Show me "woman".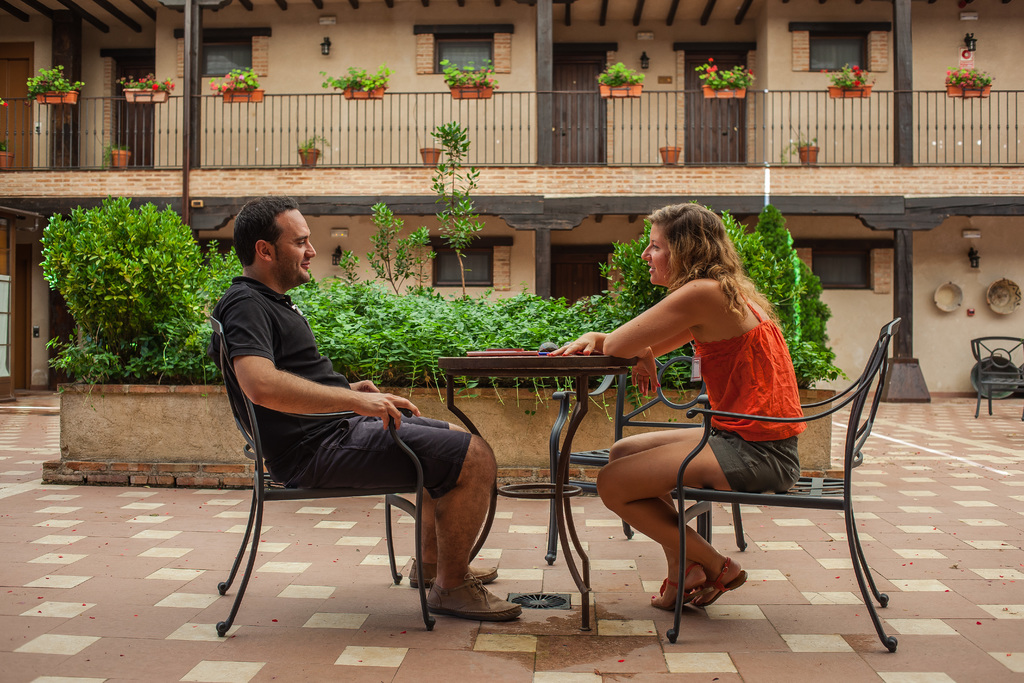
"woman" is here: bbox(547, 204, 804, 608).
